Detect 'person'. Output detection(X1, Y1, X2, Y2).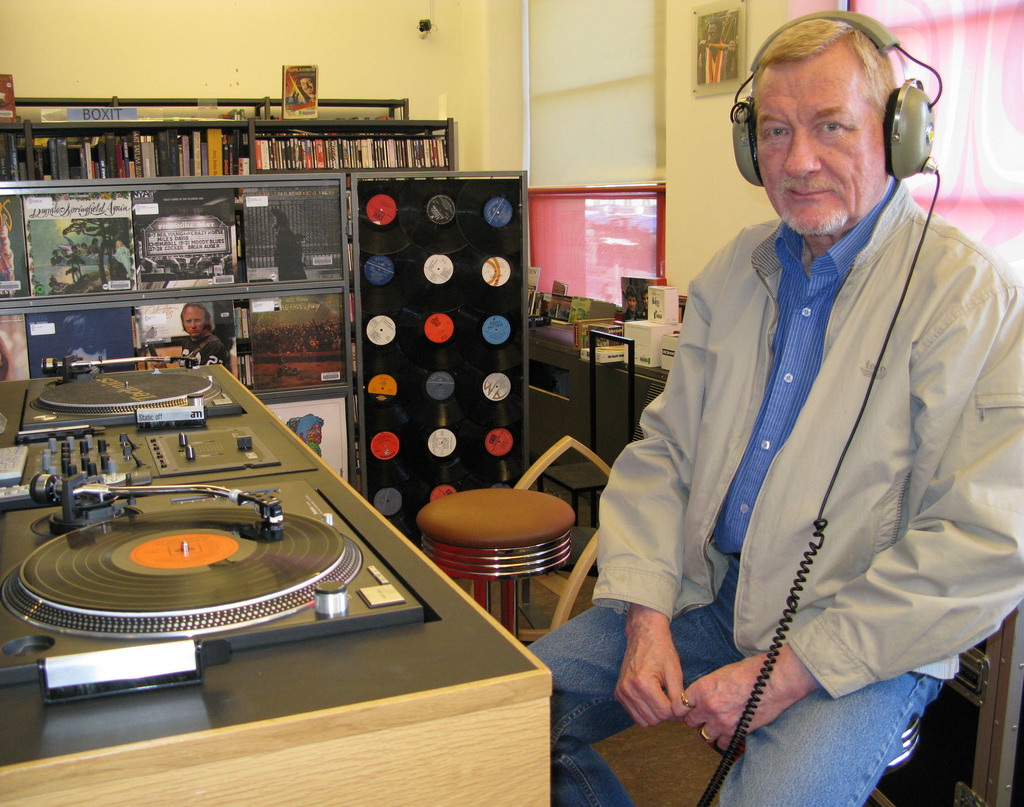
detection(179, 302, 234, 370).
